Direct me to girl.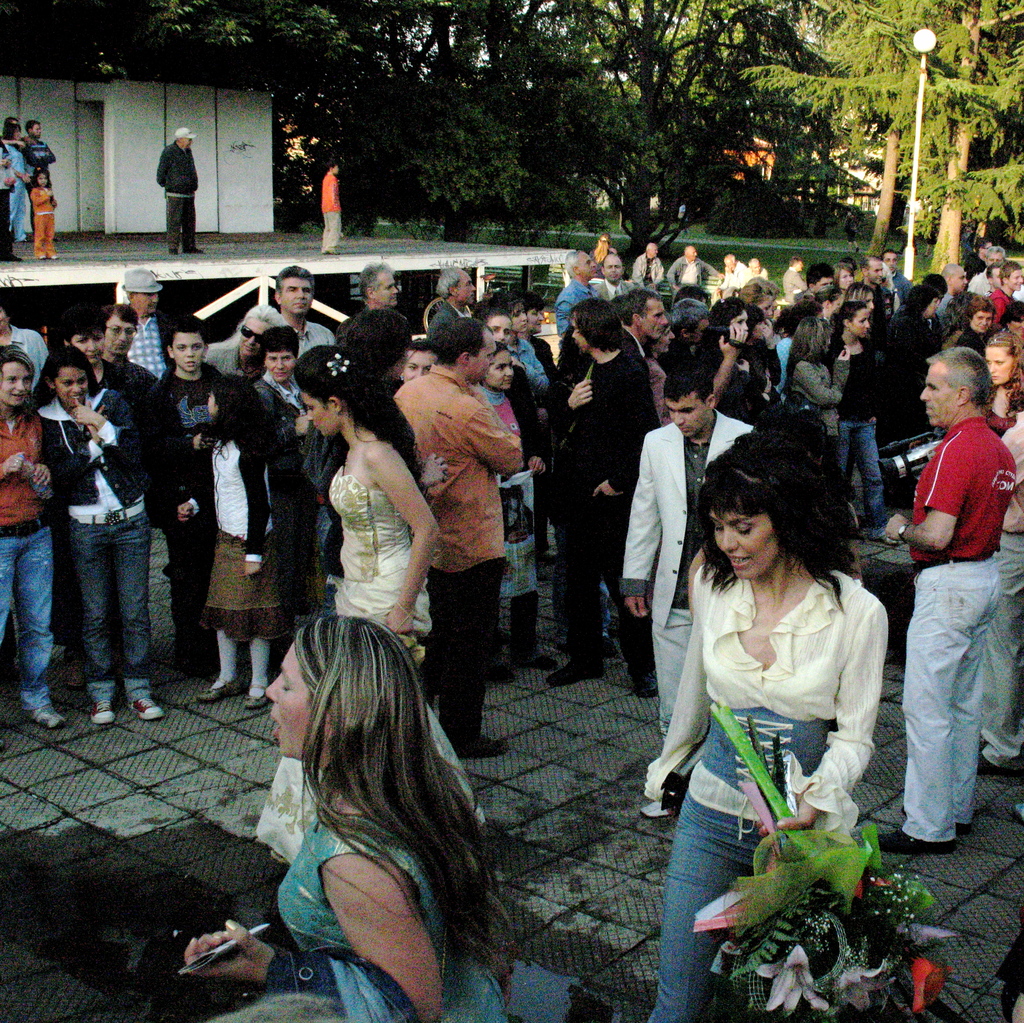
Direction: {"left": 722, "top": 281, "right": 774, "bottom": 317}.
